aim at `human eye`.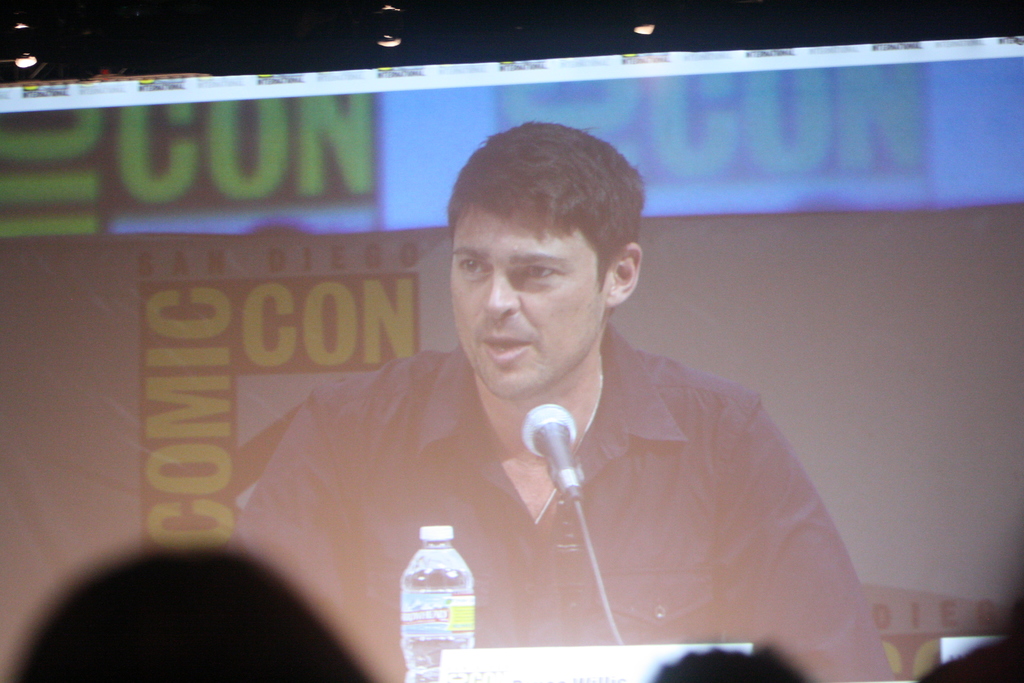
Aimed at bbox(456, 257, 496, 283).
